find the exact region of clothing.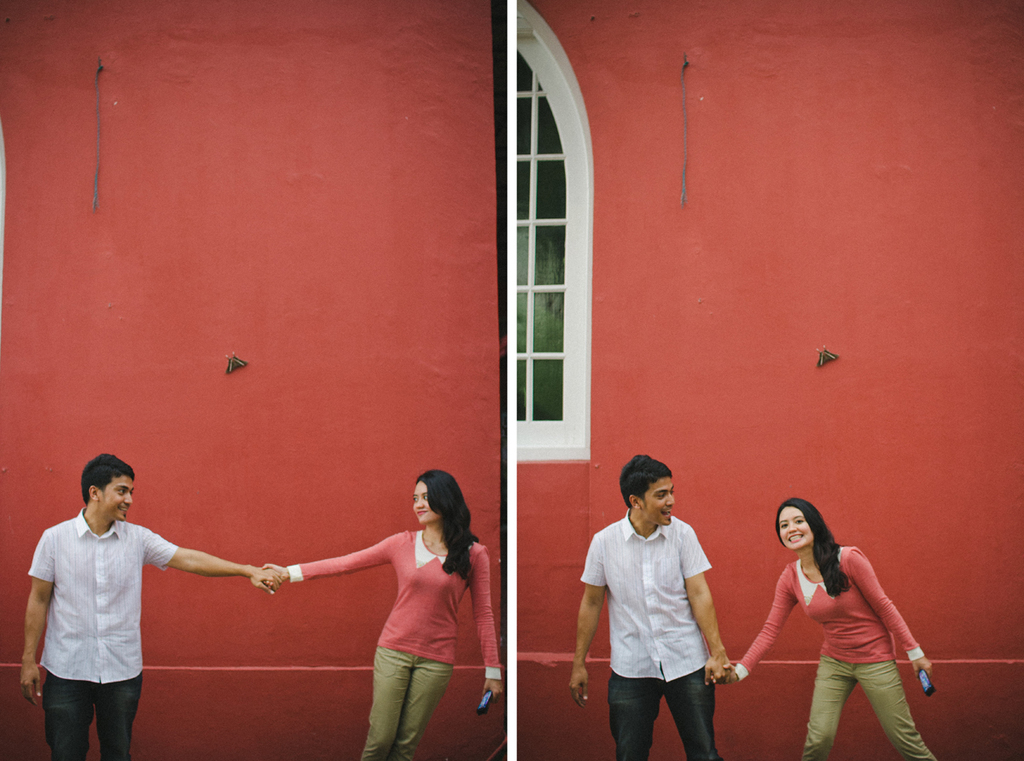
Exact region: select_region(735, 549, 919, 668).
